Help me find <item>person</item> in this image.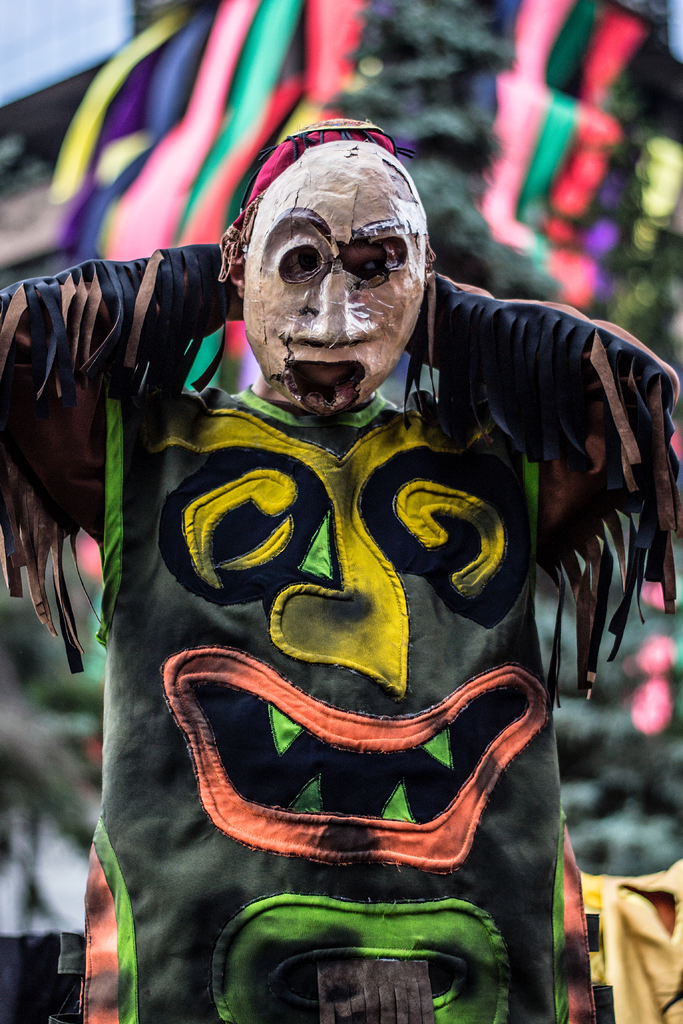
Found it: bbox=(0, 113, 682, 1019).
